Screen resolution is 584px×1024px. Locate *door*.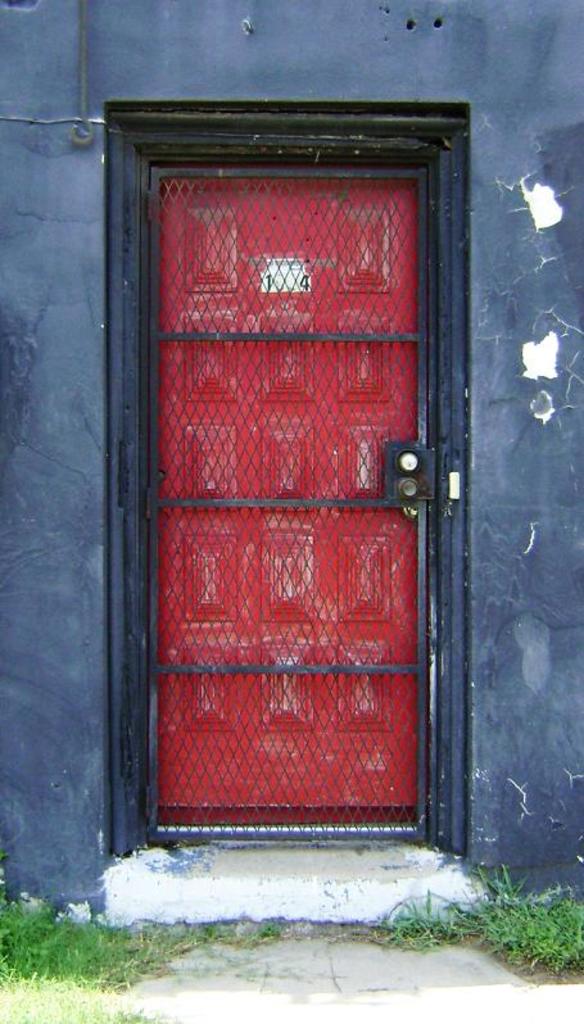
rect(133, 158, 442, 847).
